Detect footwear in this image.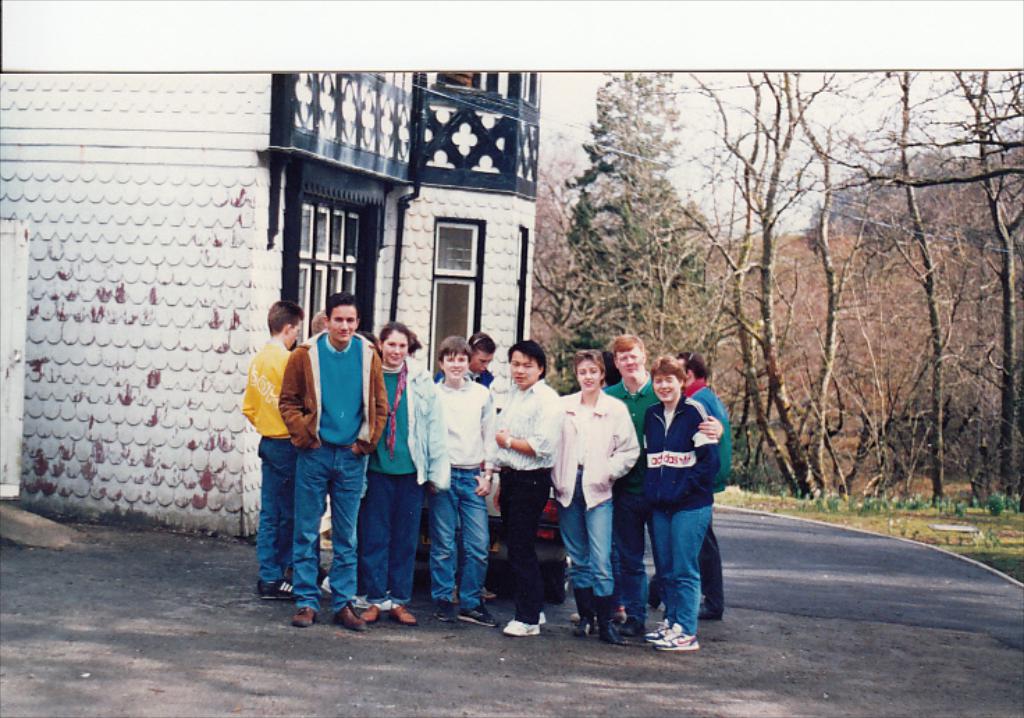
Detection: BBox(292, 603, 317, 632).
